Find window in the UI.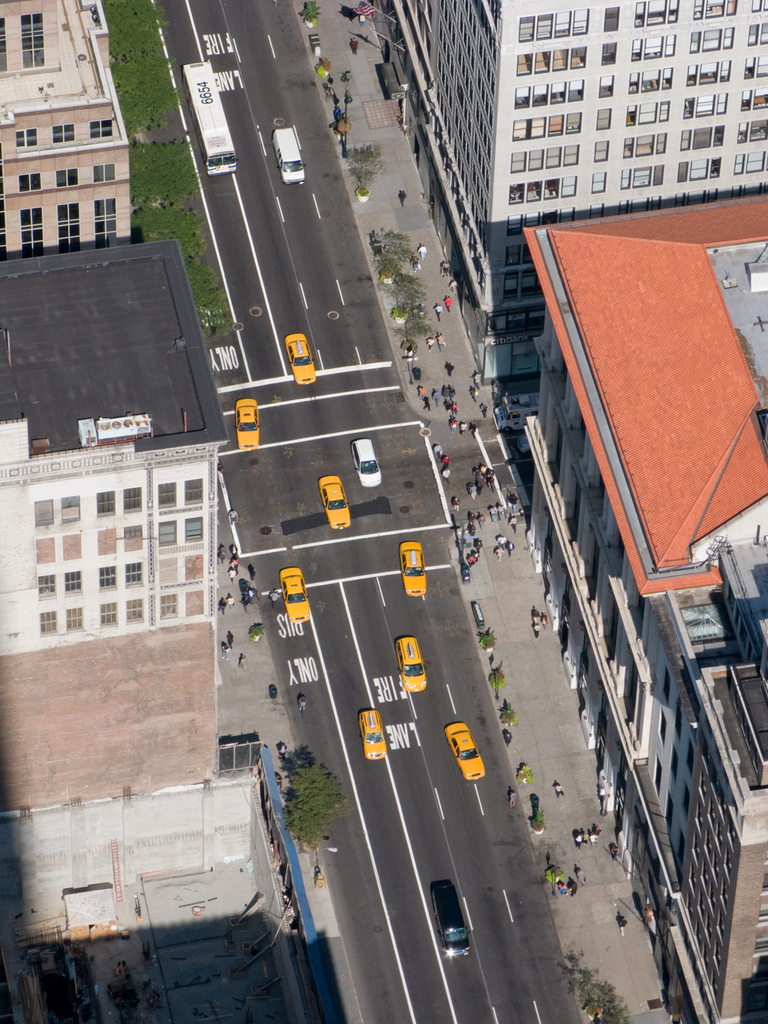
UI element at [756, 58, 765, 77].
